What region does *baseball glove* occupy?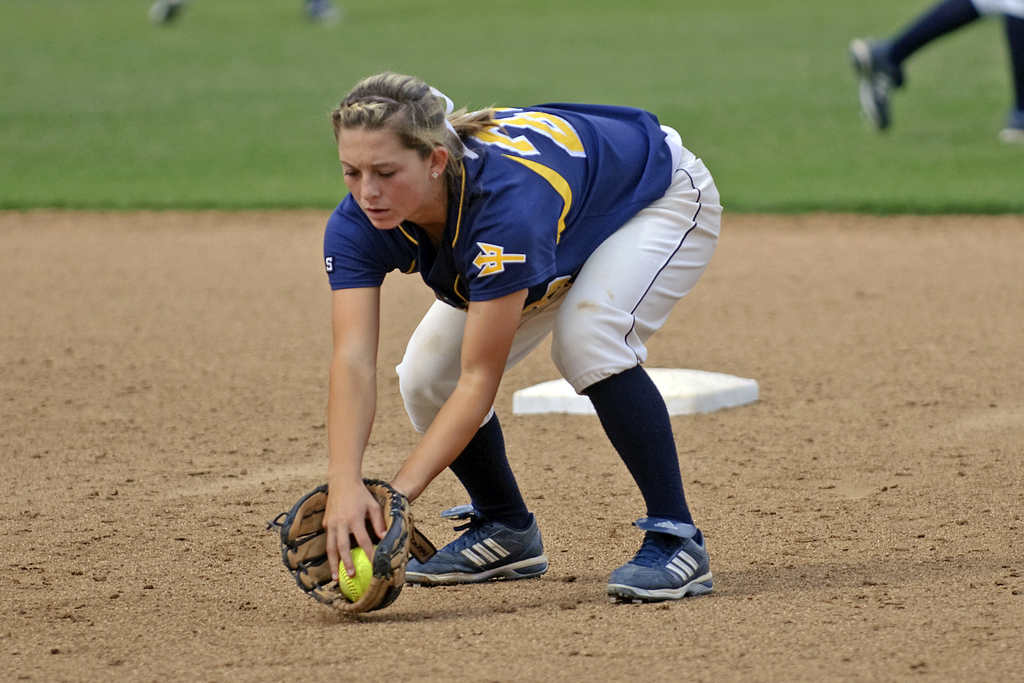
269:473:422:617.
